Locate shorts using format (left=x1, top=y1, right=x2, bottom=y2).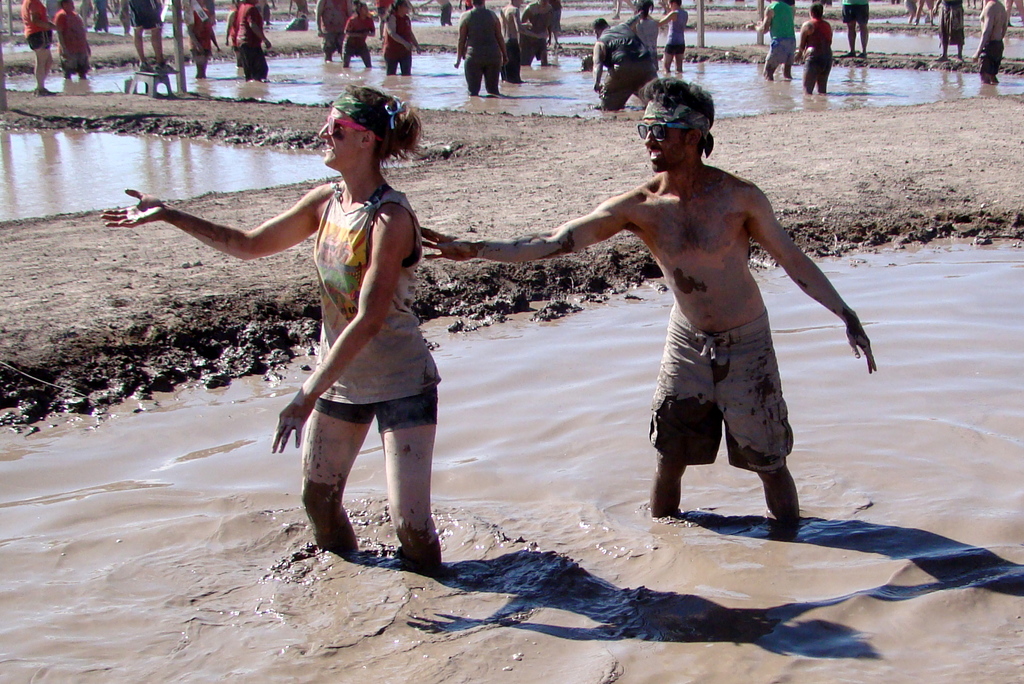
(left=637, top=334, right=815, bottom=477).
